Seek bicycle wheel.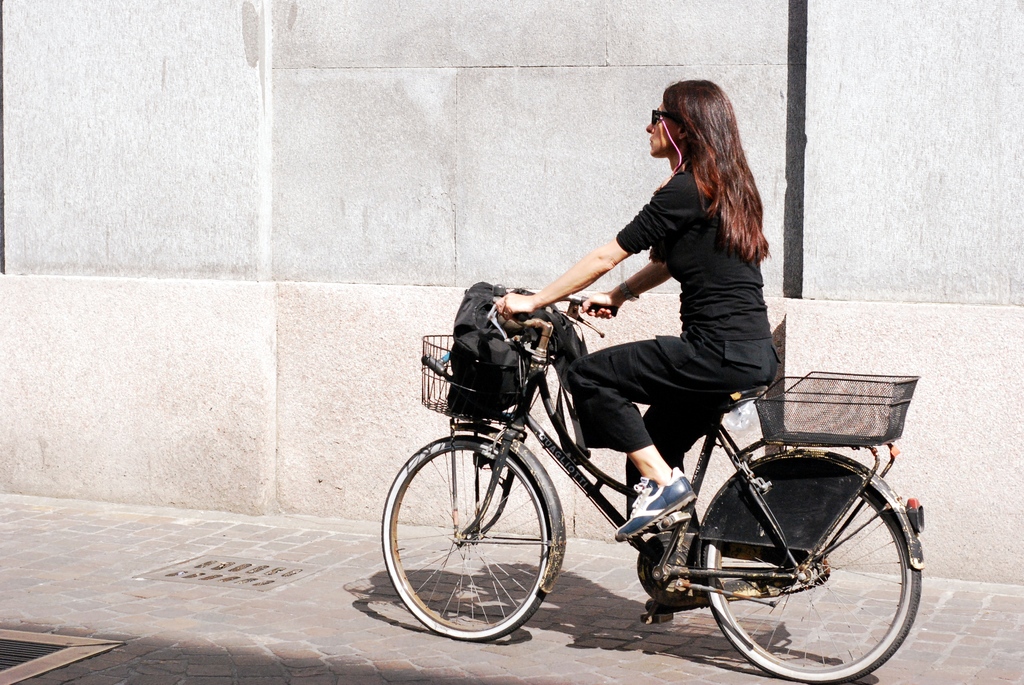
detection(378, 433, 550, 643).
